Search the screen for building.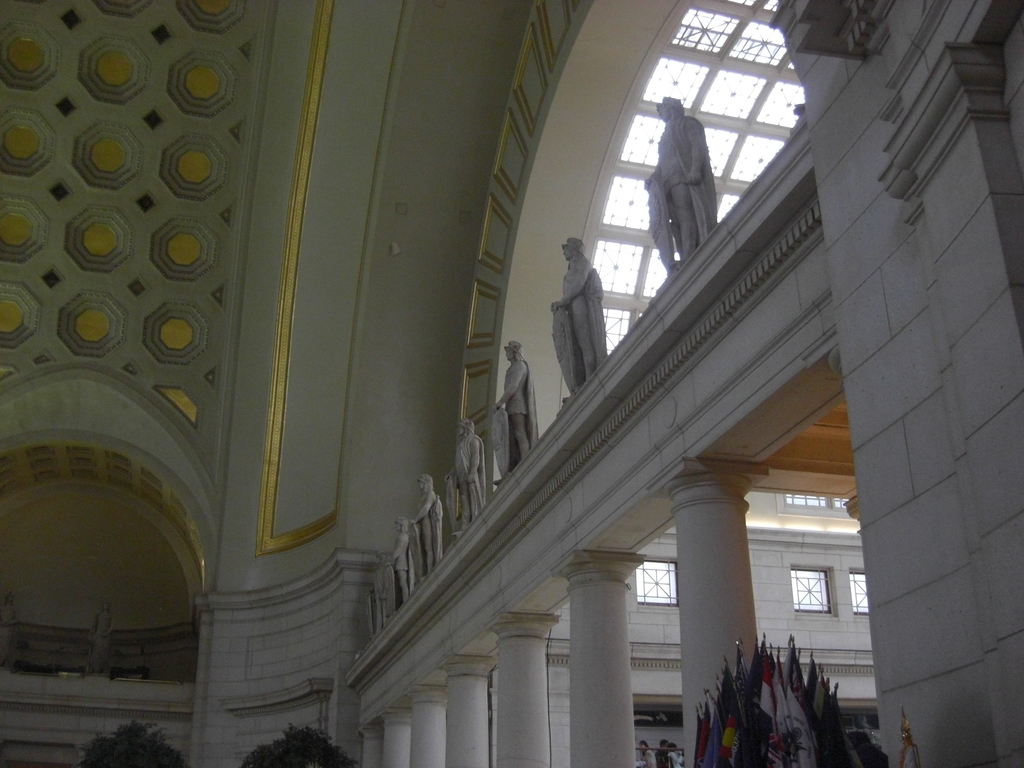
Found at 0,0,1023,767.
